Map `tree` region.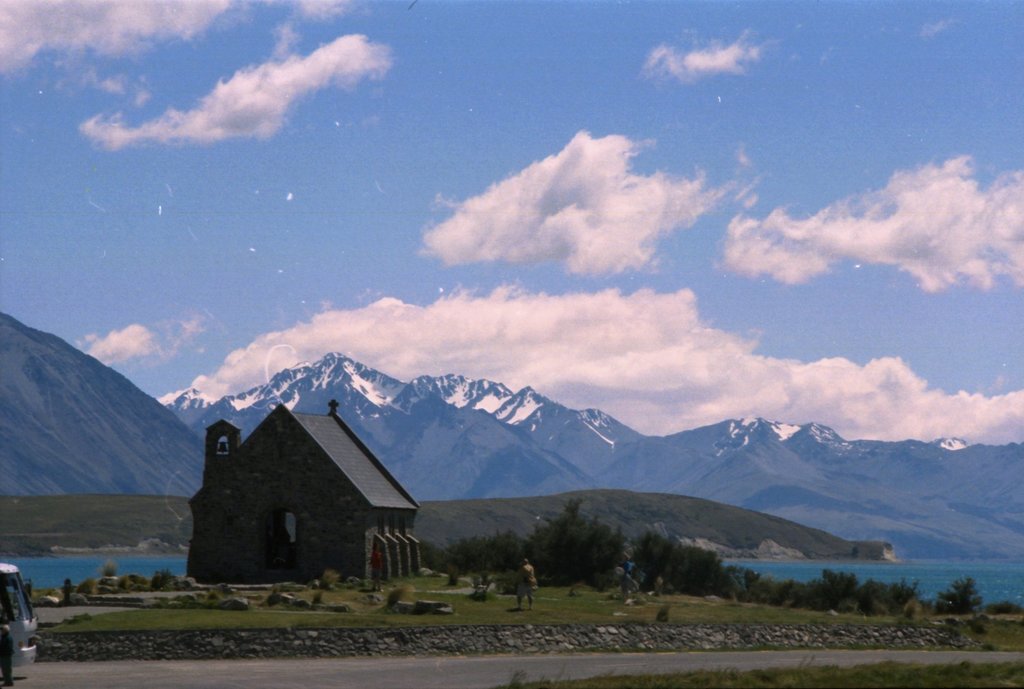
Mapped to (916, 572, 988, 611).
